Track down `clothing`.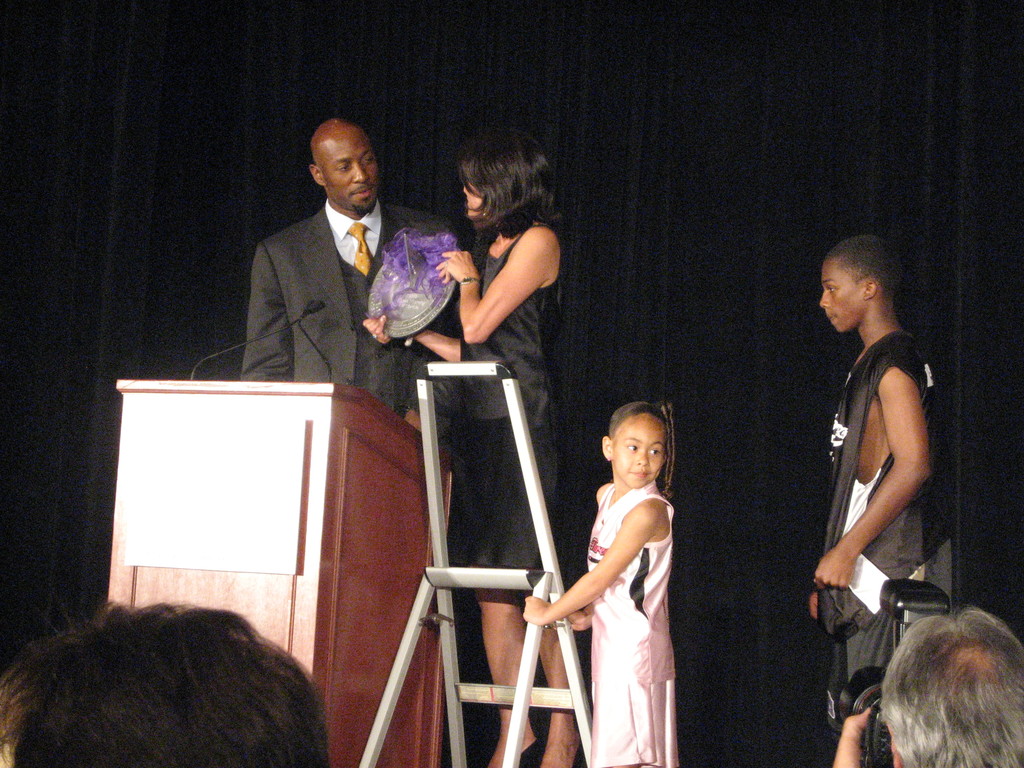
Tracked to (left=444, top=219, right=570, bottom=568).
